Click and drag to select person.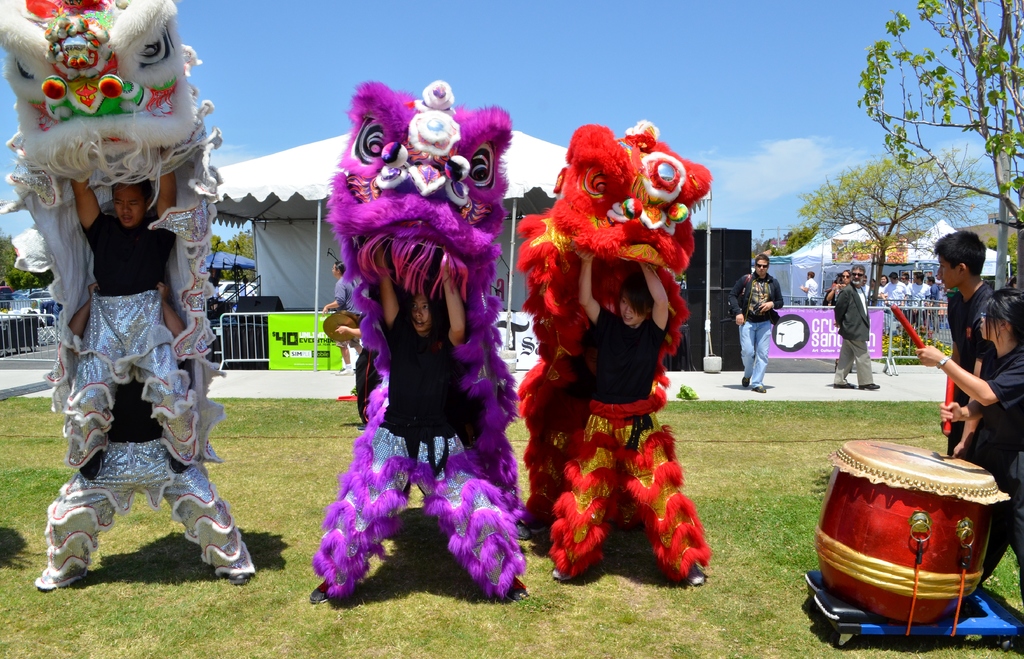
Selection: bbox=(797, 266, 821, 311).
